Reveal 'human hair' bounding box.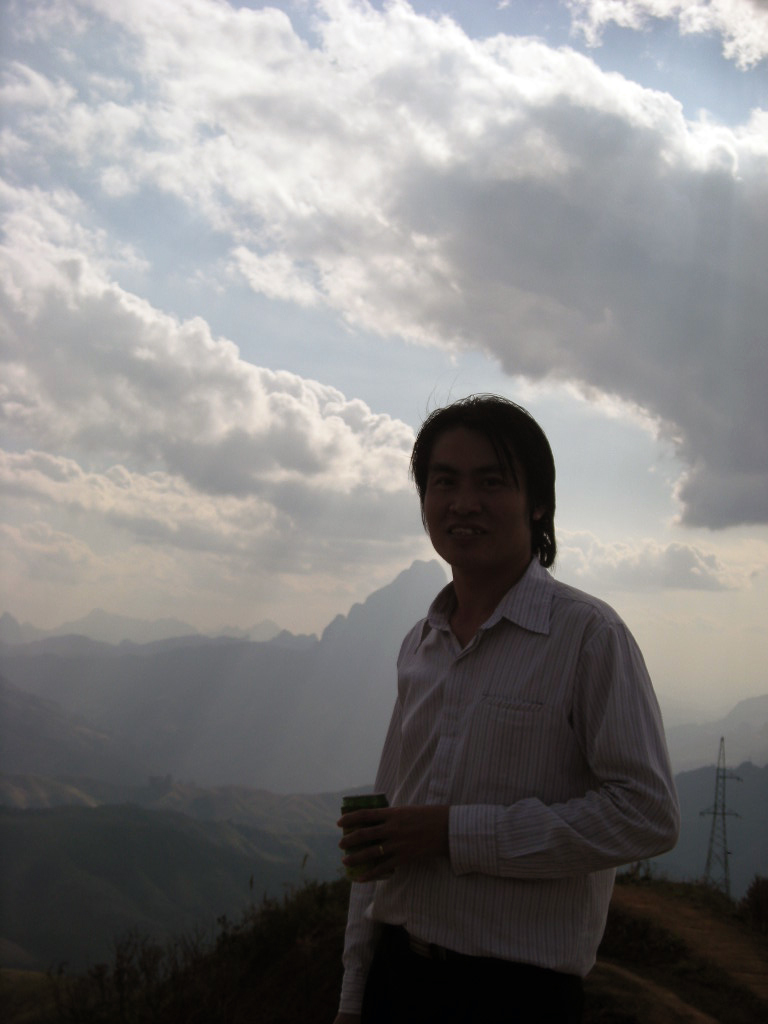
Revealed: box=[404, 387, 568, 617].
